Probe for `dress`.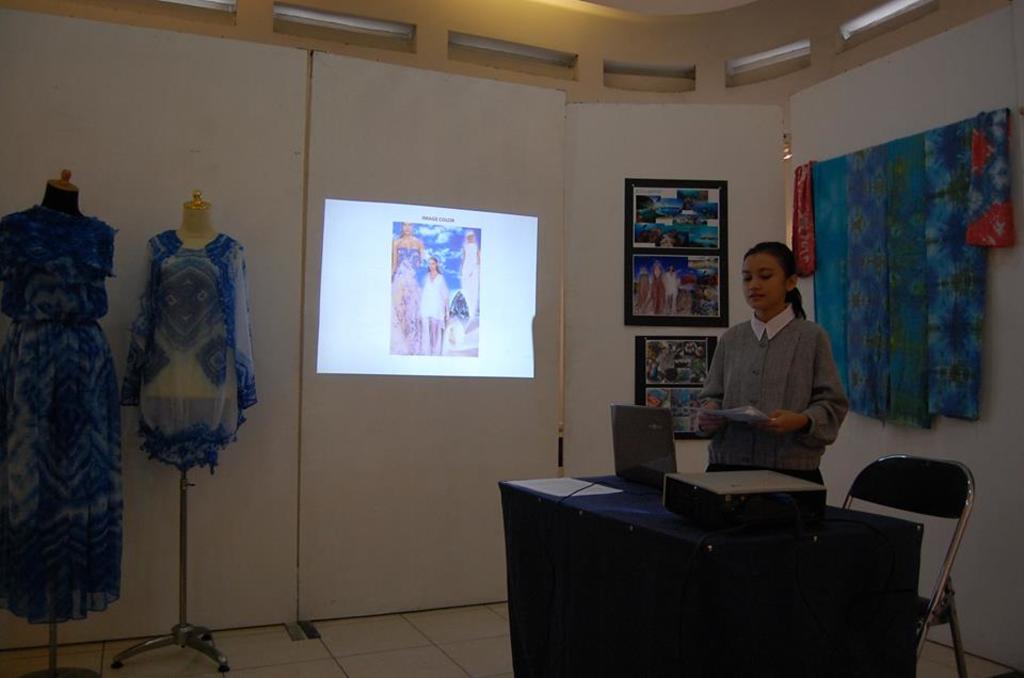
Probe result: {"left": 388, "top": 248, "right": 423, "bottom": 356}.
